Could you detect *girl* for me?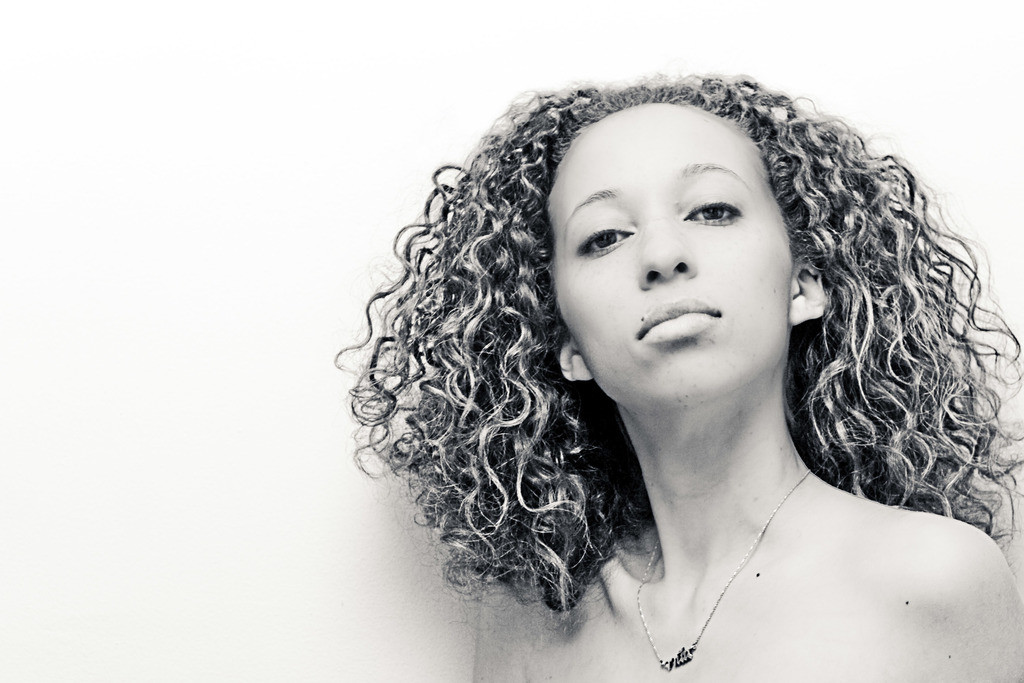
Detection result: x1=332, y1=73, x2=1023, y2=682.
